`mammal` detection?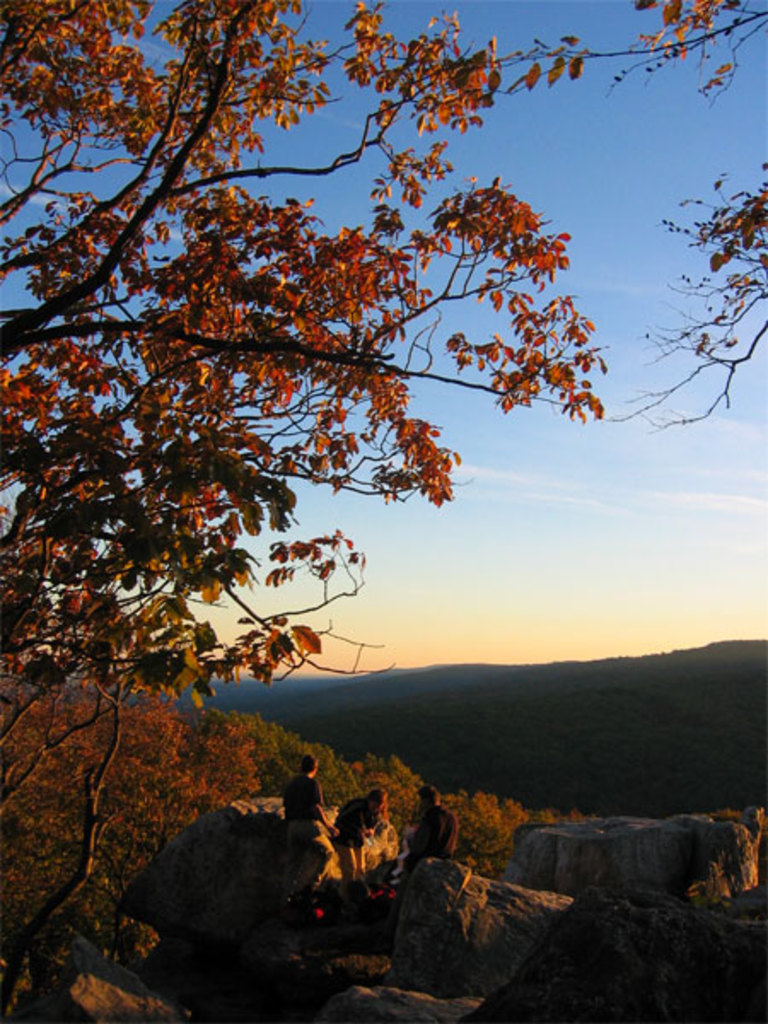
l=391, t=780, r=480, b=918
